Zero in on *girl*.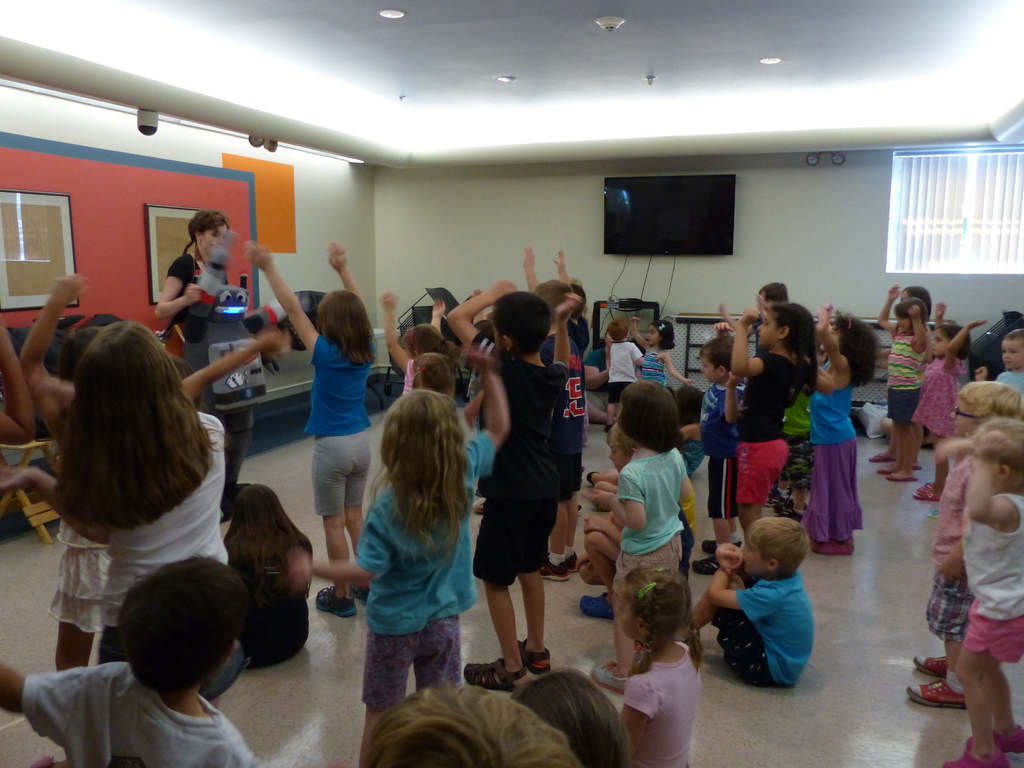
Zeroed in: locate(726, 299, 816, 533).
